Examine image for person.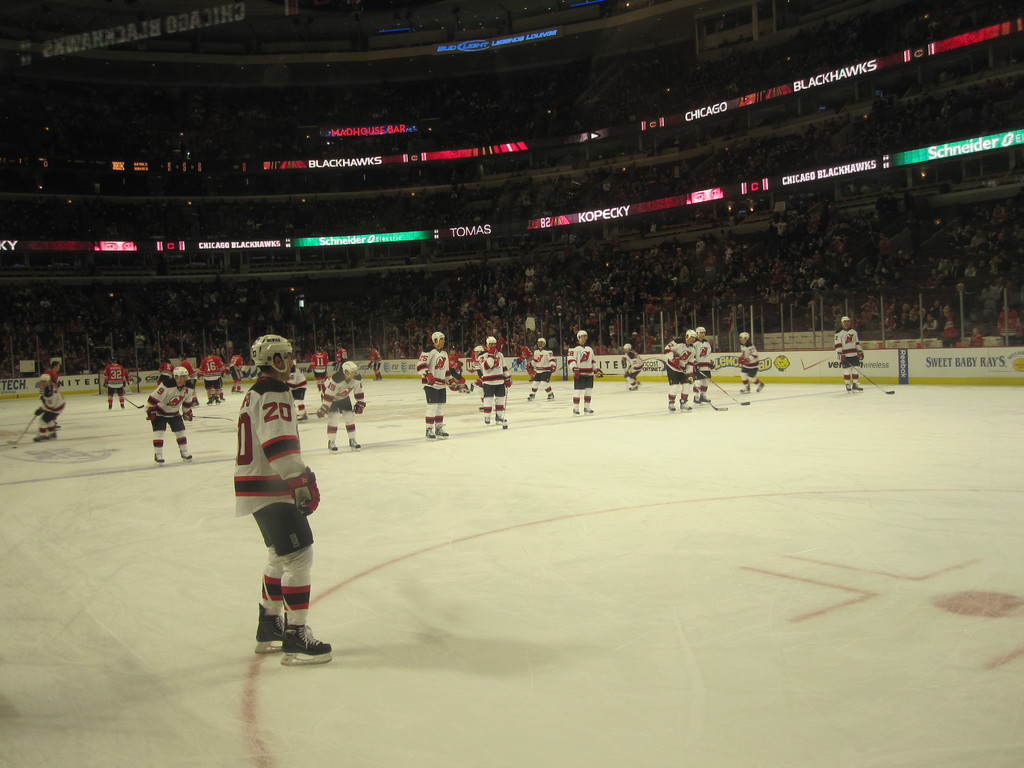
Examination result: [44, 362, 62, 379].
